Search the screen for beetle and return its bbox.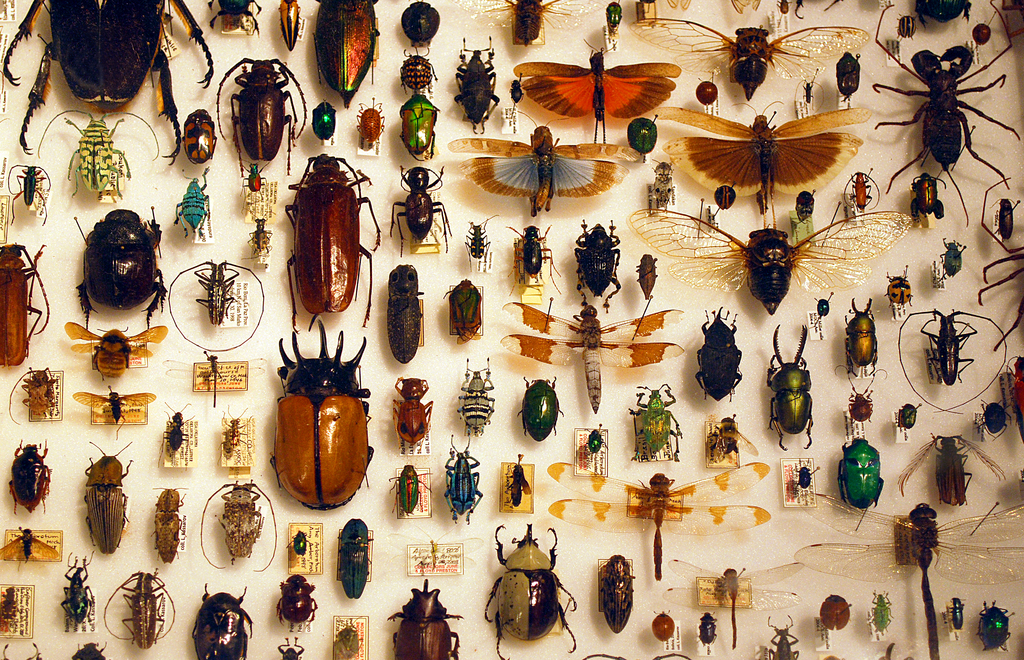
Found: locate(189, 584, 250, 659).
